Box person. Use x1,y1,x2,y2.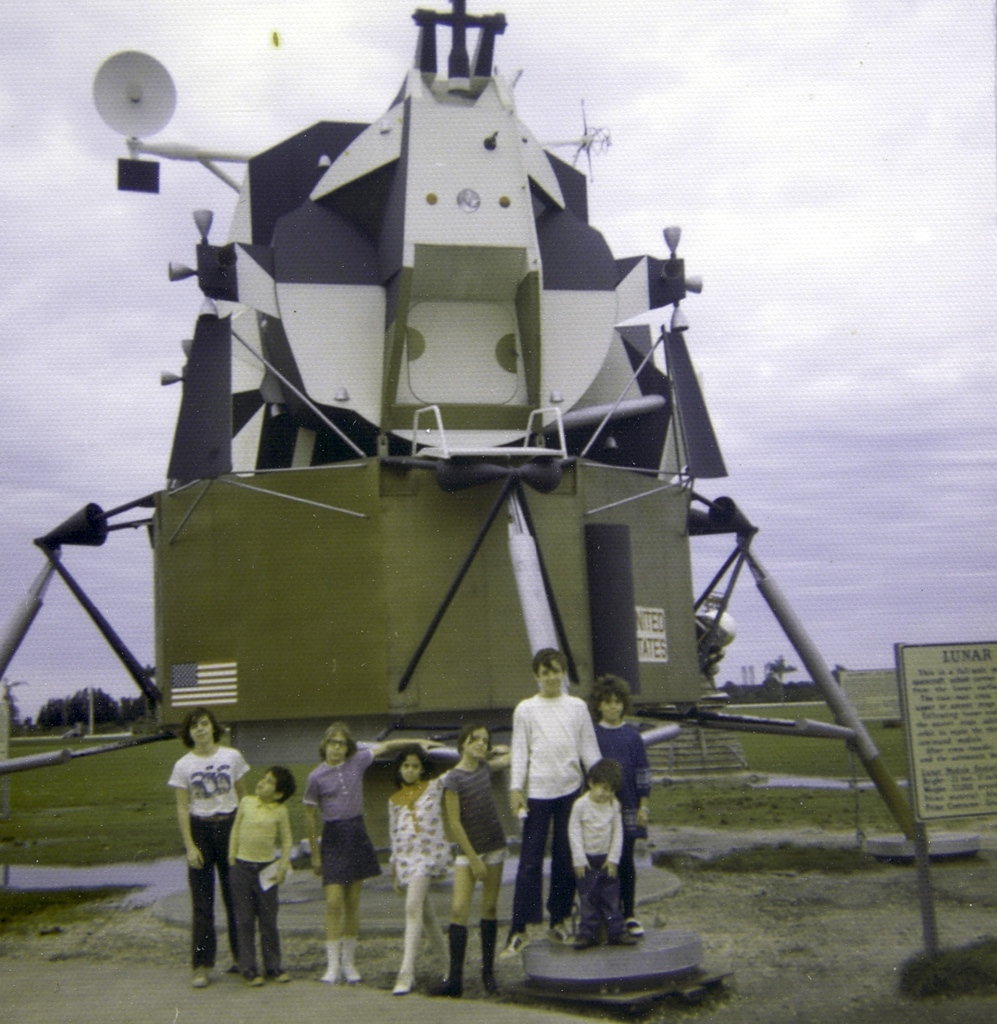
446,712,507,993.
